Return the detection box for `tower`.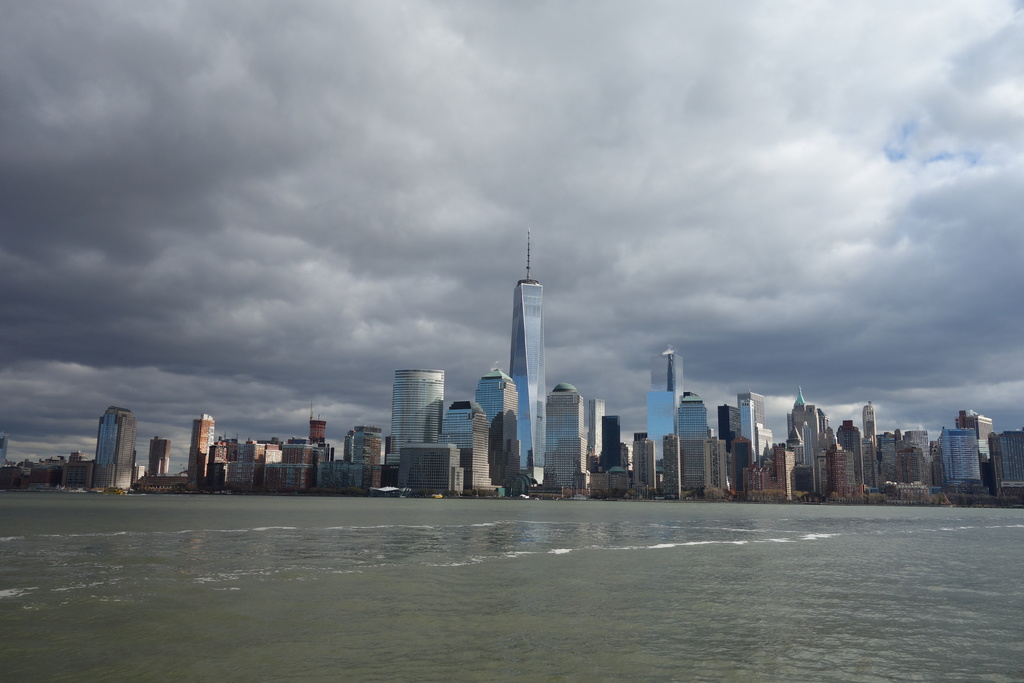
BBox(717, 406, 739, 455).
